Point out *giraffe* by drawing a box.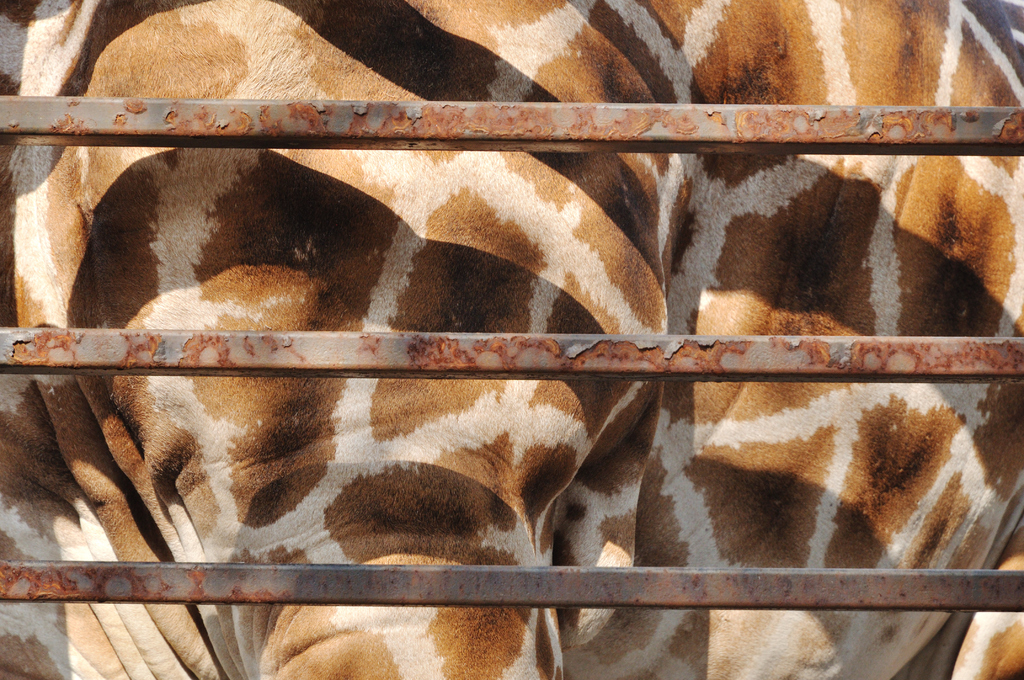
bbox(0, 35, 1023, 679).
